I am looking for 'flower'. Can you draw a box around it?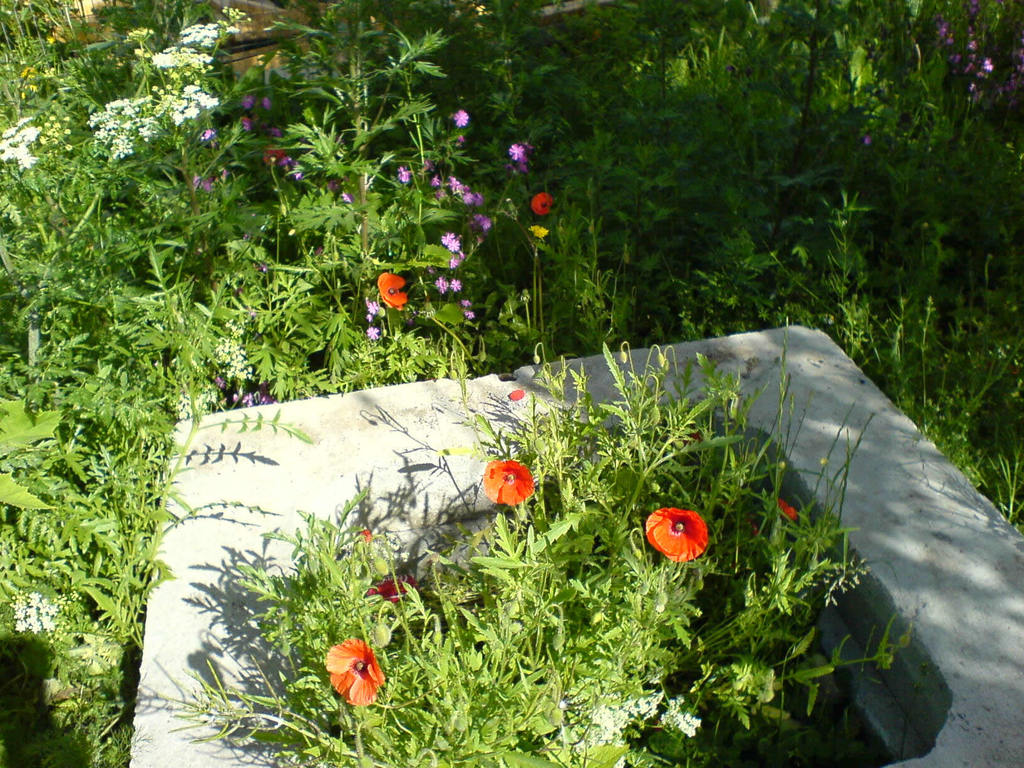
Sure, the bounding box is 416:156:432:177.
